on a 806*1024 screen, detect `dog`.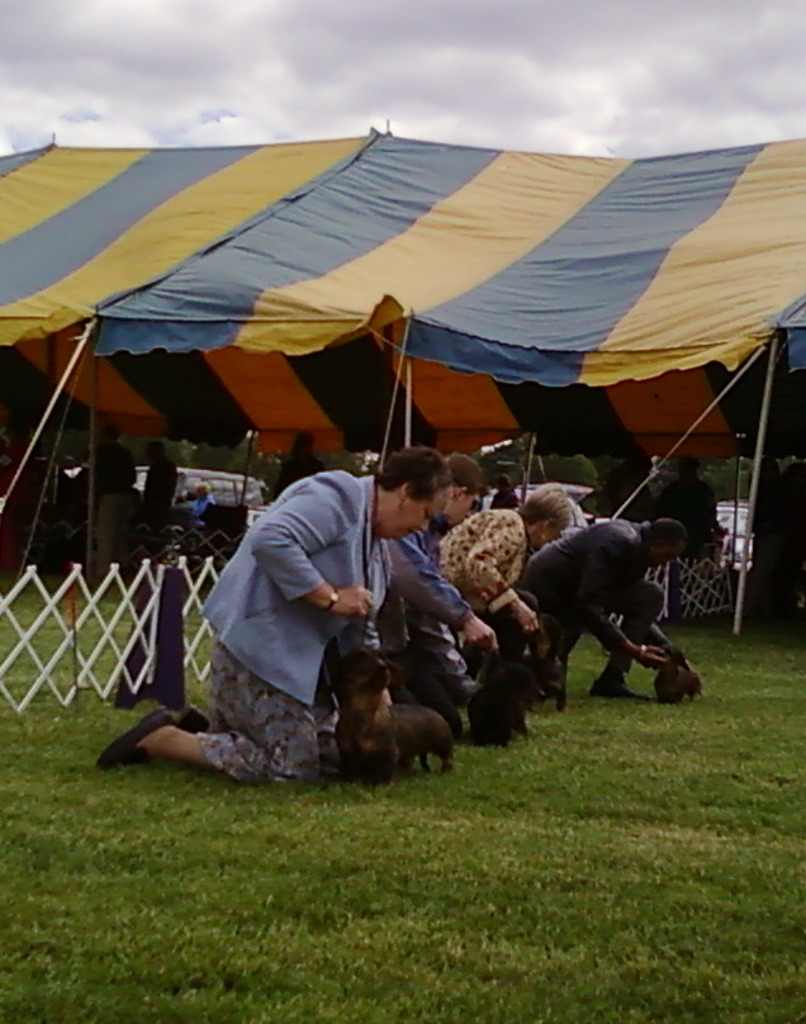
left=459, top=626, right=555, bottom=754.
